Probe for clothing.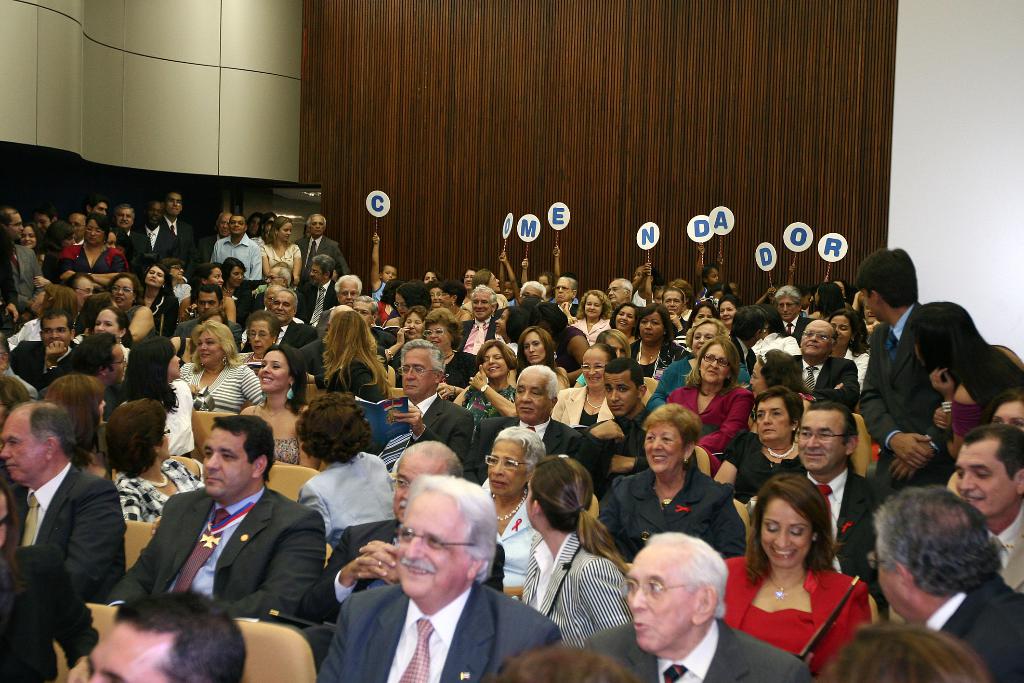
Probe result: box=[721, 553, 868, 668].
